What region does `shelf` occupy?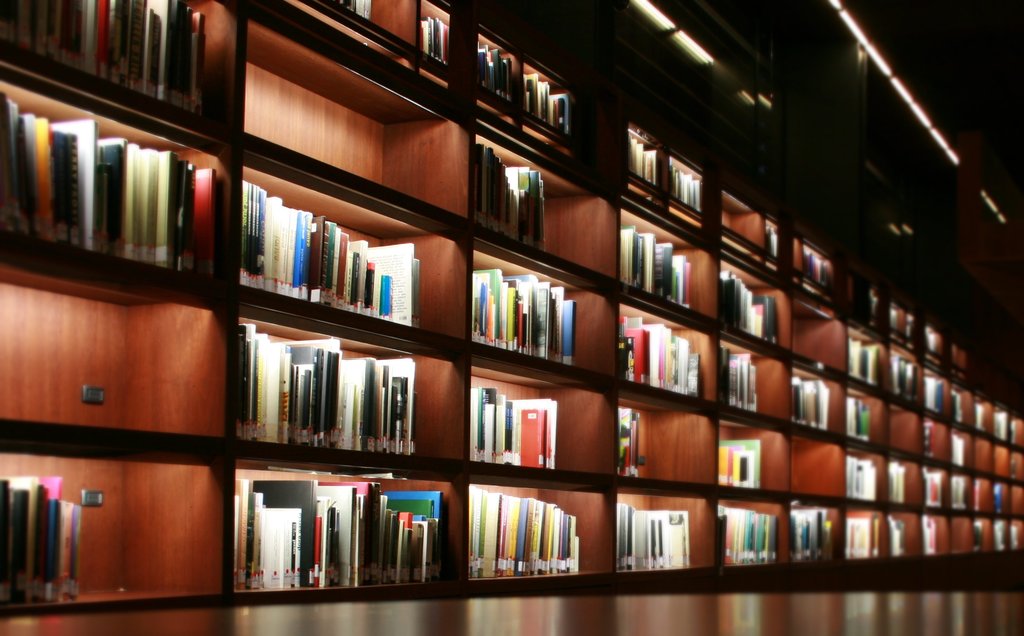
<region>226, 296, 480, 468</region>.
